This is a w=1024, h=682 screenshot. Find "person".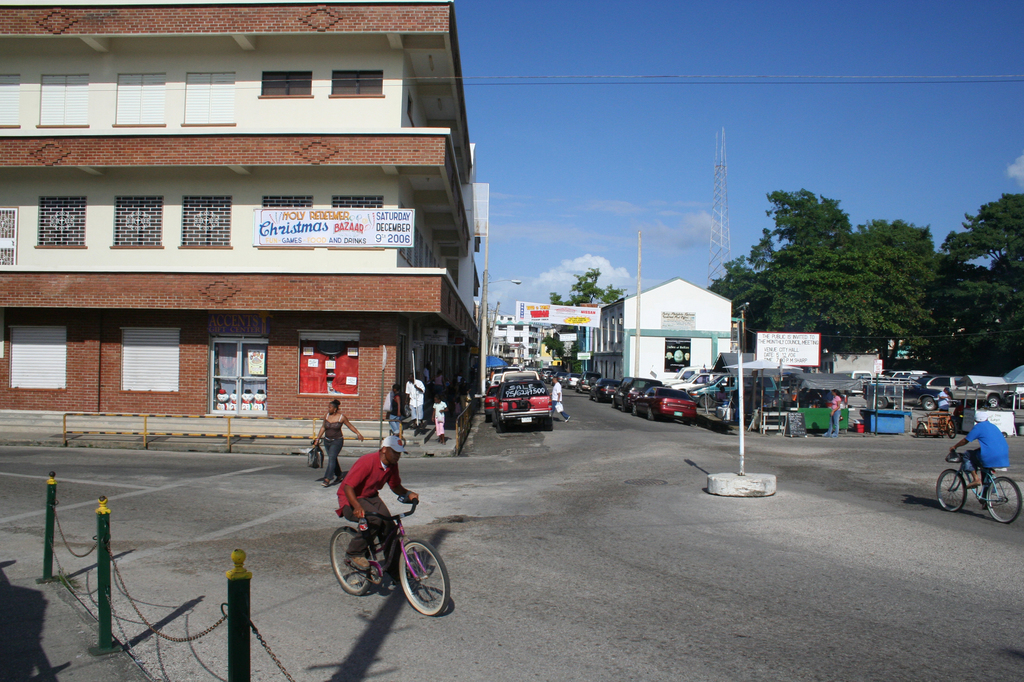
Bounding box: Rect(820, 388, 842, 441).
